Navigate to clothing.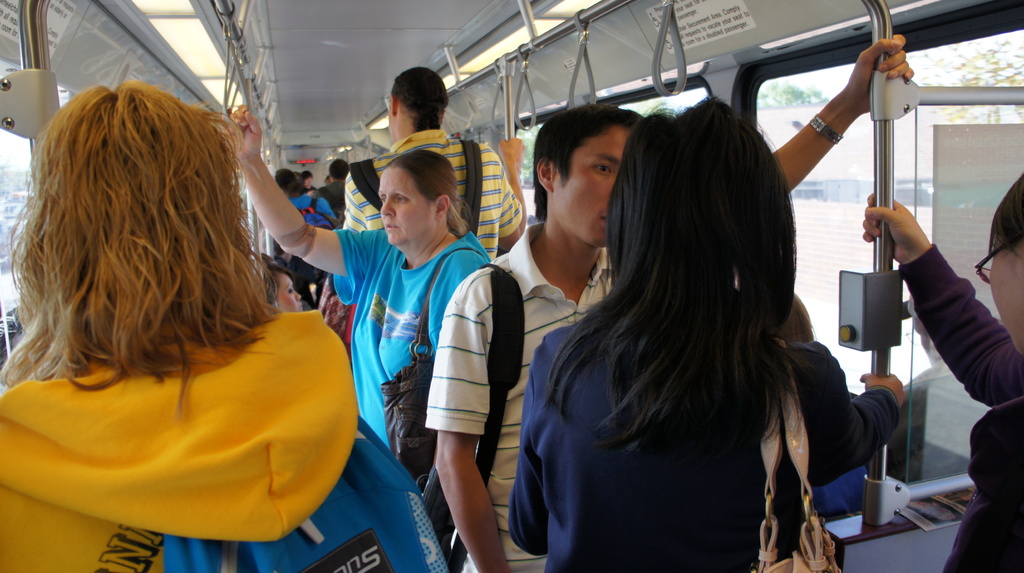
Navigation target: 325,163,356,214.
